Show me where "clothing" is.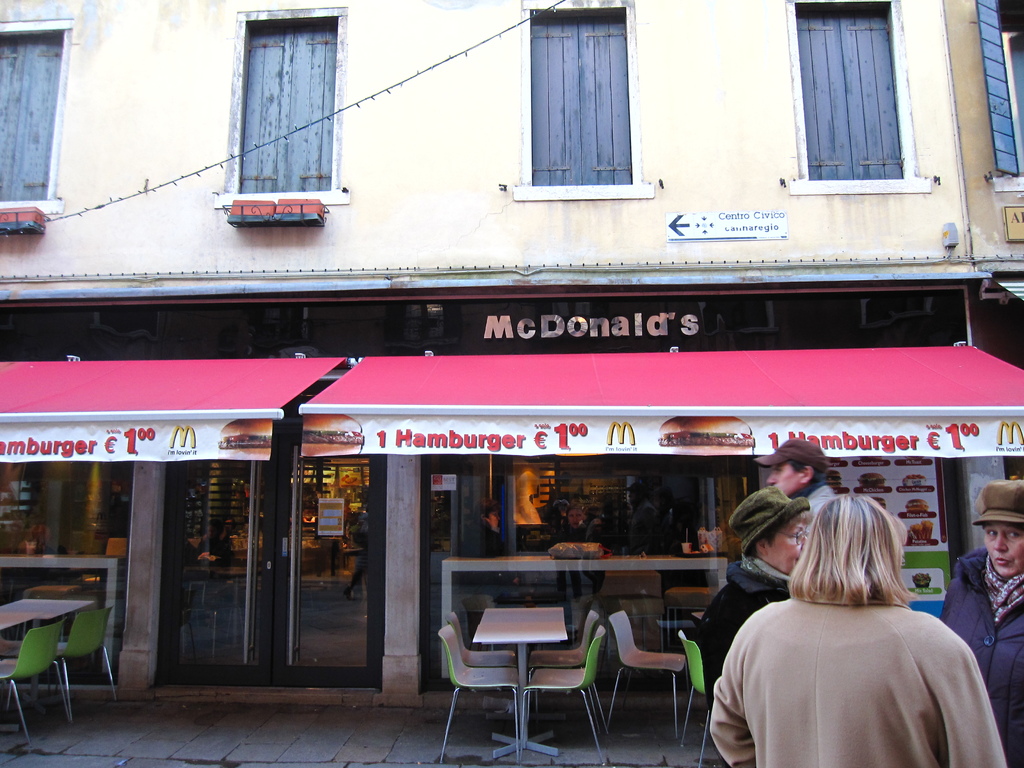
"clothing" is at <box>932,543,1023,751</box>.
